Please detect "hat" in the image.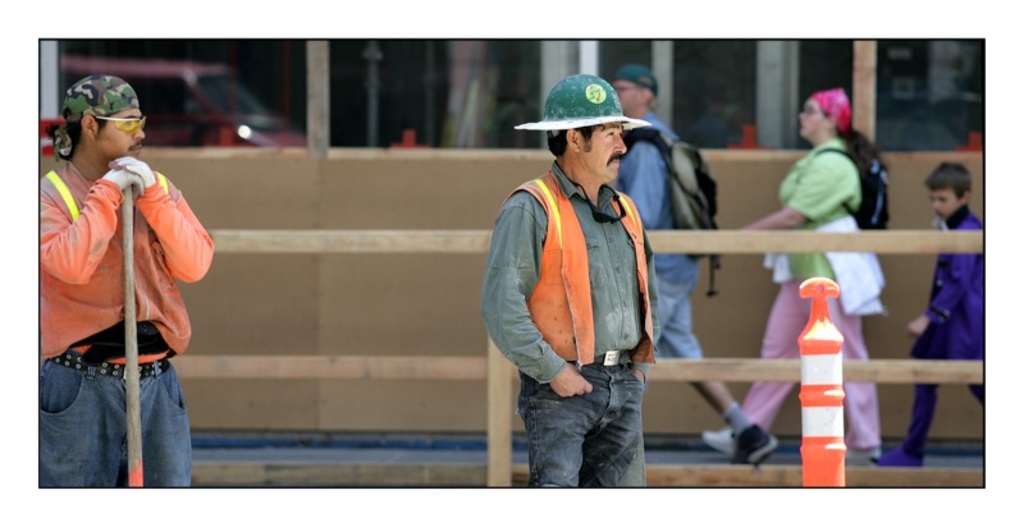
box=[515, 69, 653, 137].
